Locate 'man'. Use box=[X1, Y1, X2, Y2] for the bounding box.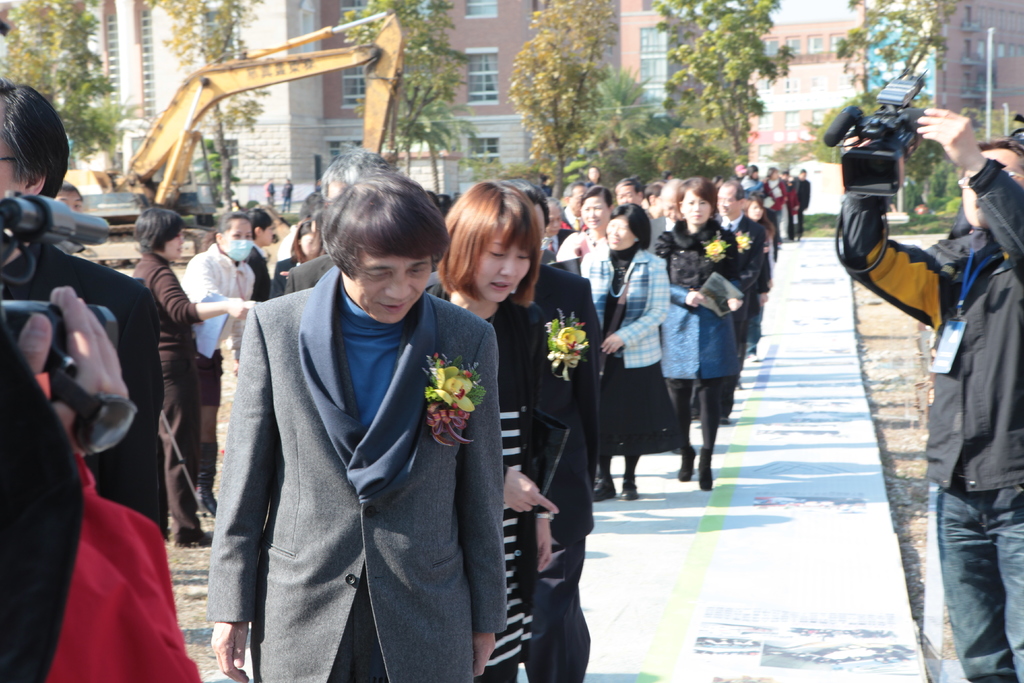
box=[0, 77, 166, 532].
